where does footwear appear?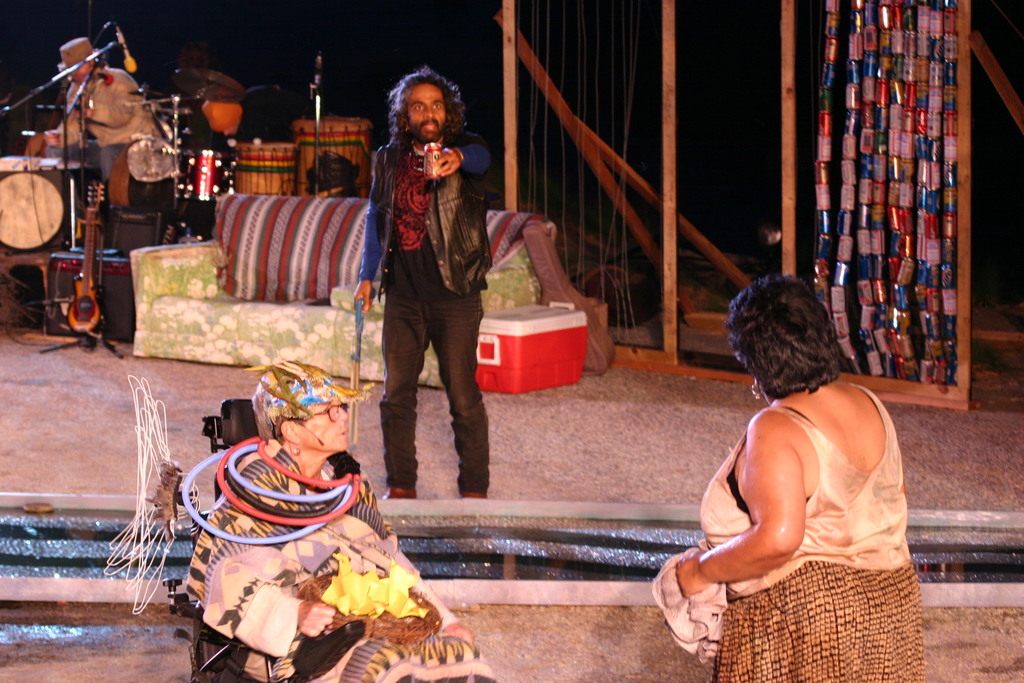
Appears at Rect(385, 486, 417, 503).
